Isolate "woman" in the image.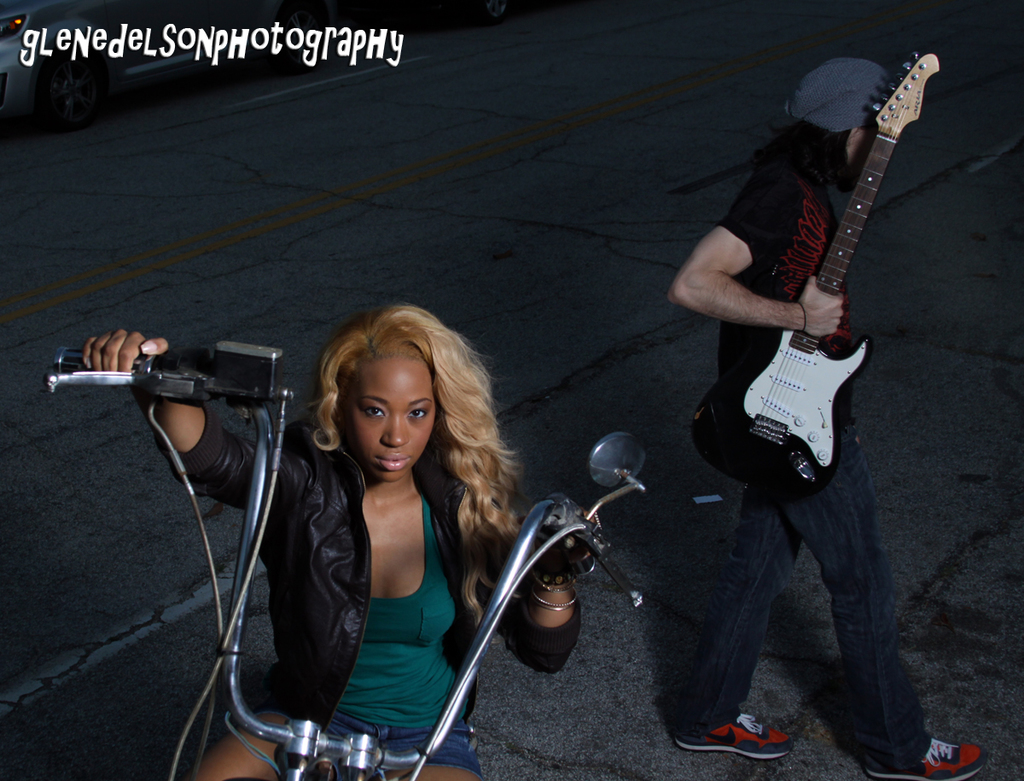
Isolated region: locate(129, 264, 573, 774).
